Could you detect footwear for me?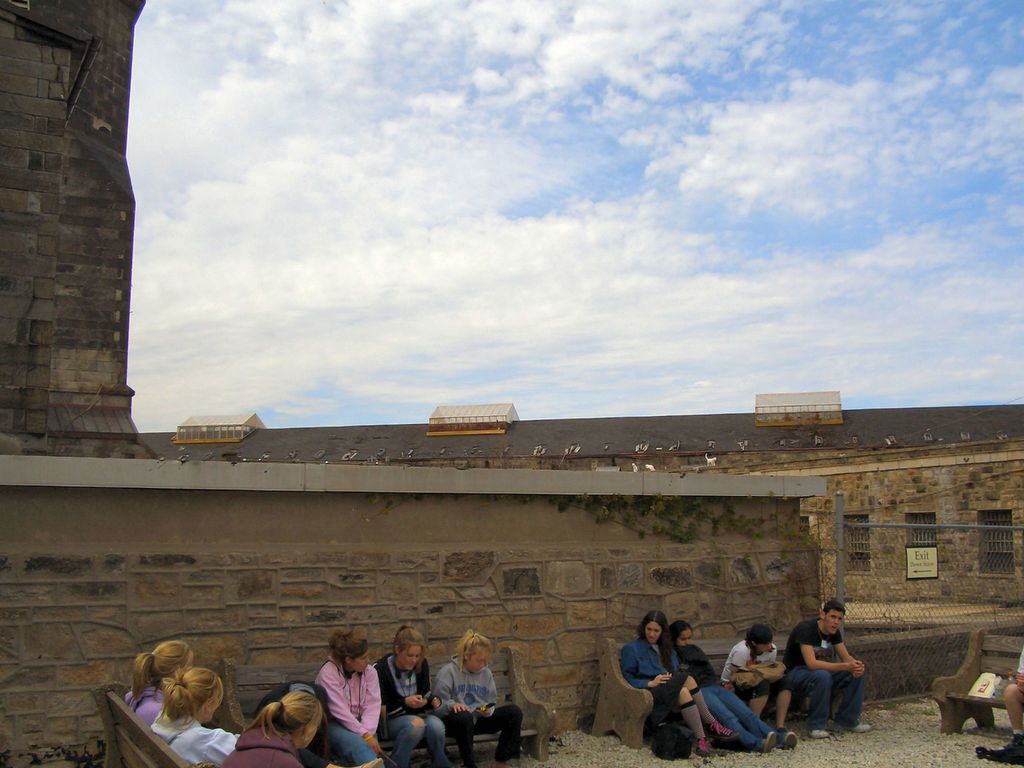
Detection result: bbox(492, 761, 511, 767).
